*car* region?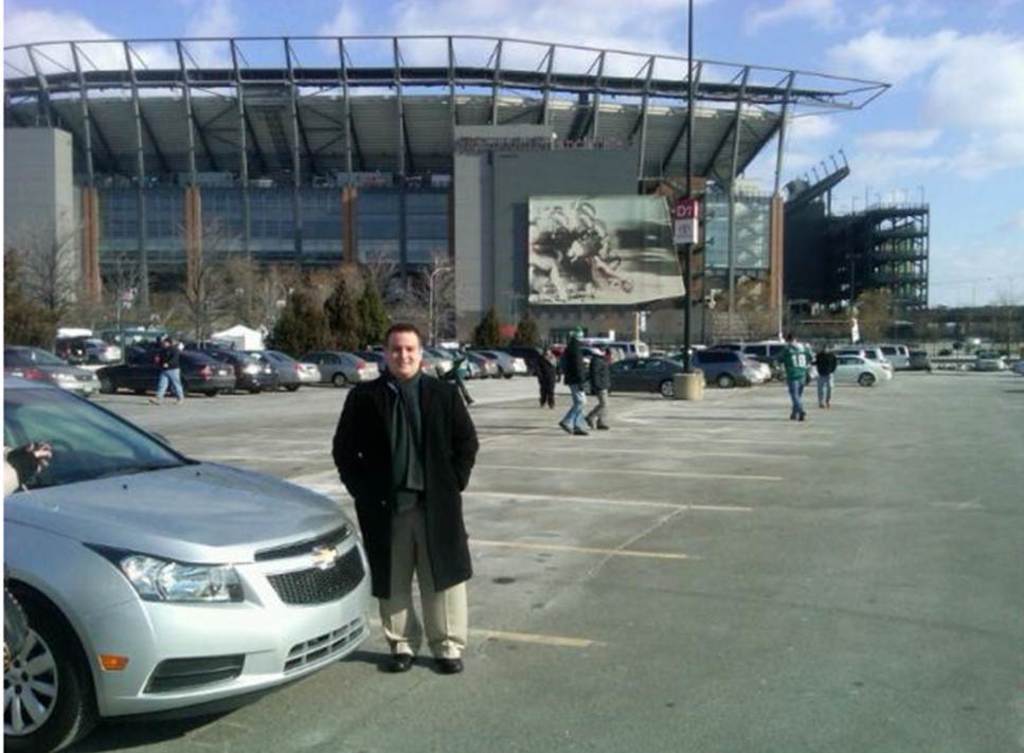
x1=110 y1=336 x2=241 y2=397
